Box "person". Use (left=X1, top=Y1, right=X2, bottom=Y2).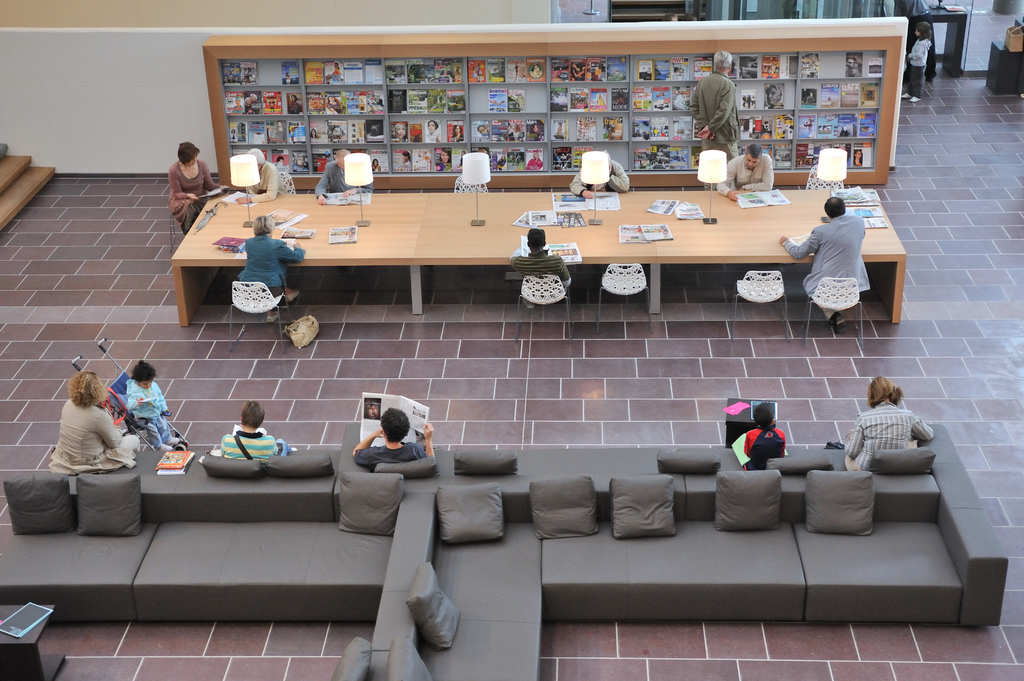
(left=352, top=408, right=435, bottom=465).
